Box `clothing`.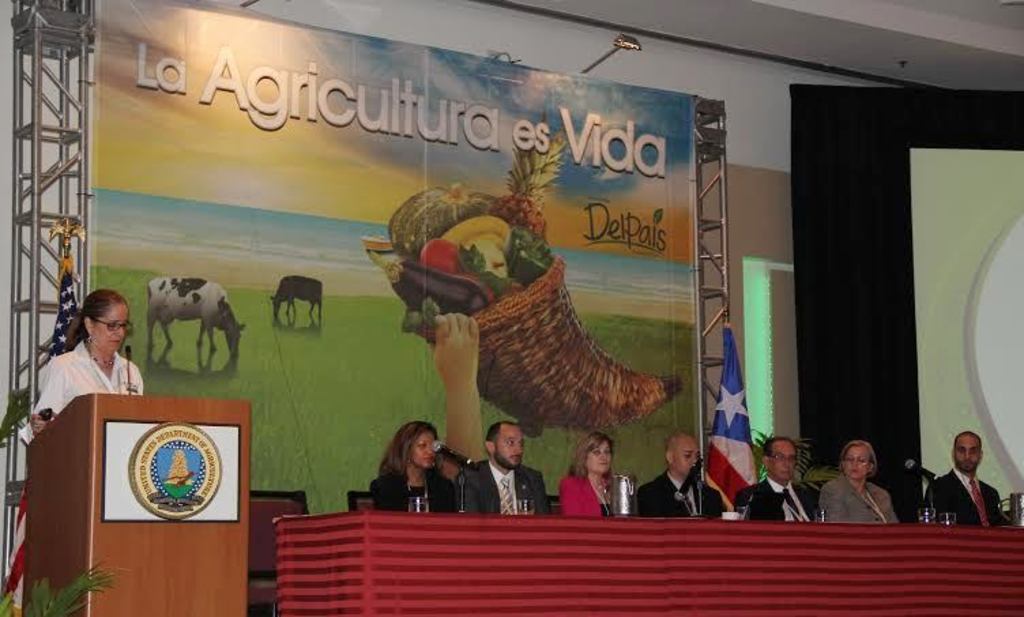
{"x1": 373, "y1": 454, "x2": 900, "y2": 524}.
